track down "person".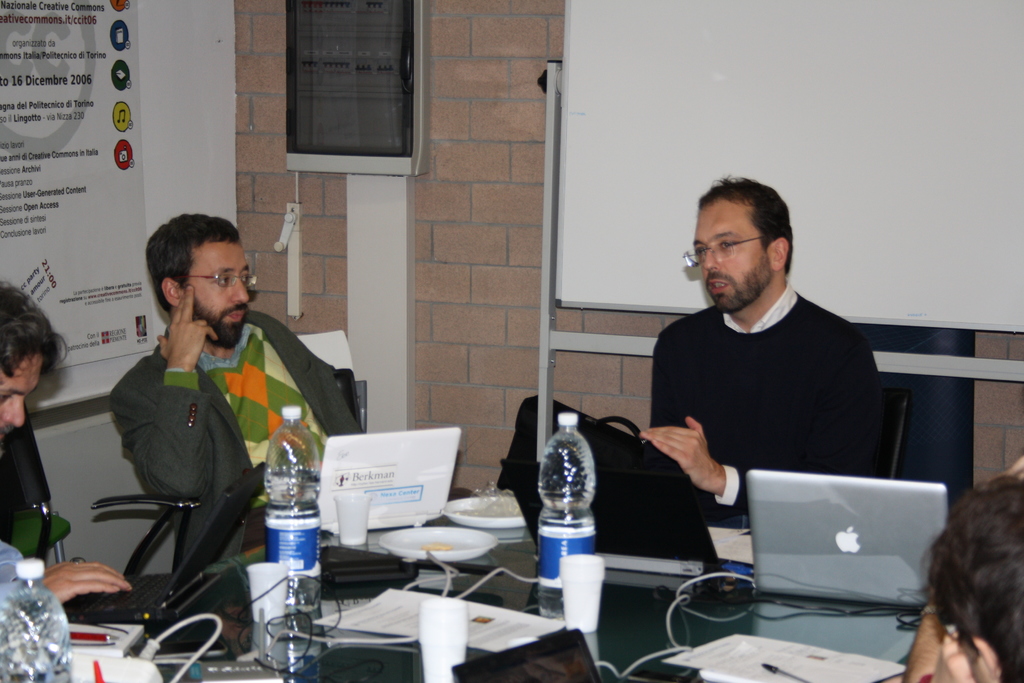
Tracked to 0 280 134 605.
